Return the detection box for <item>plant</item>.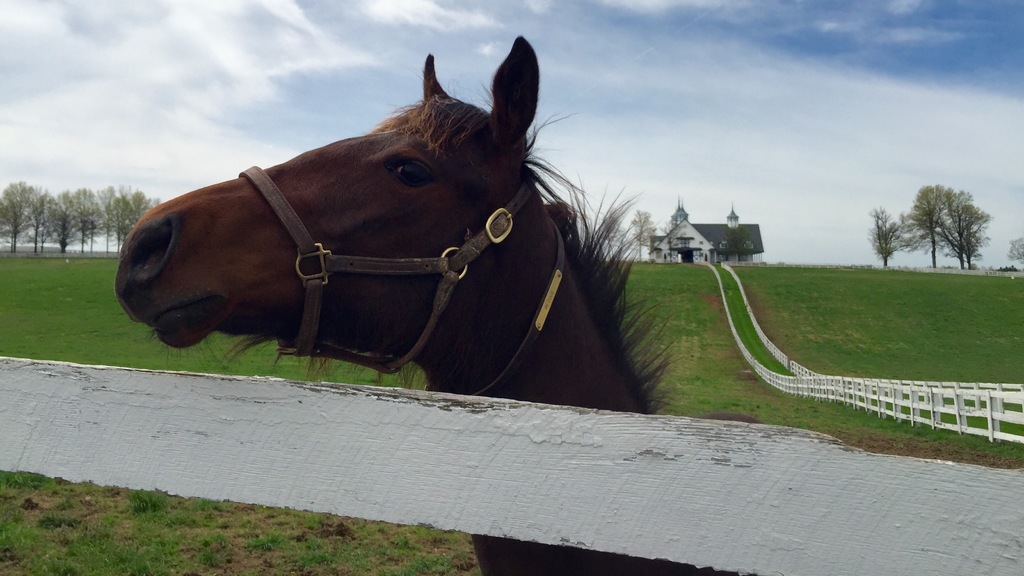
x1=115, y1=479, x2=170, y2=516.
